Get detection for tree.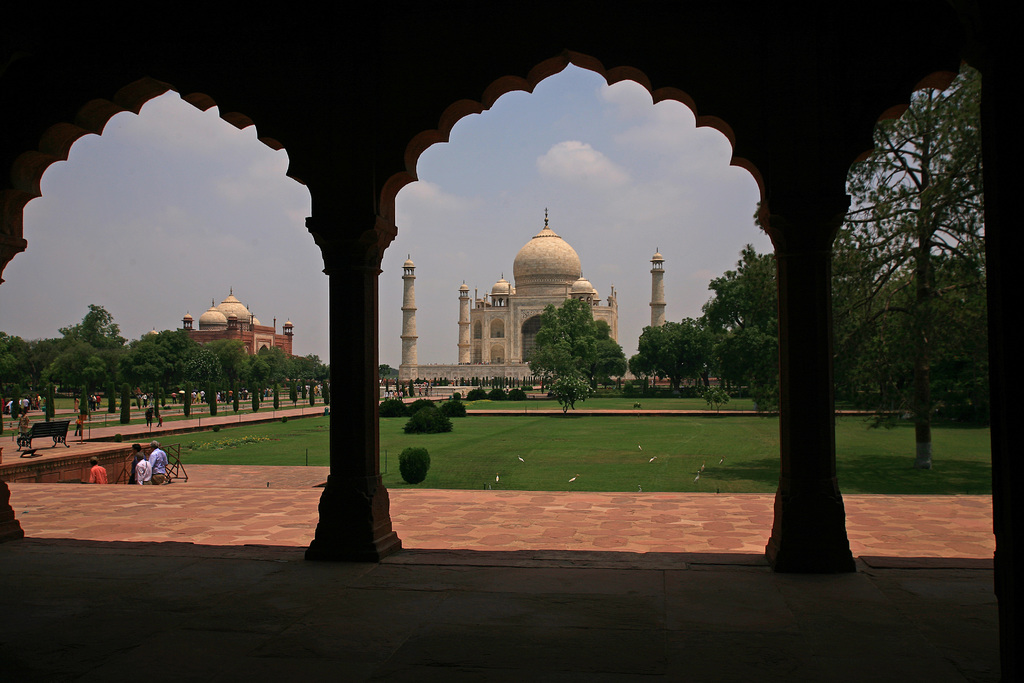
Detection: <region>287, 350, 316, 374</region>.
